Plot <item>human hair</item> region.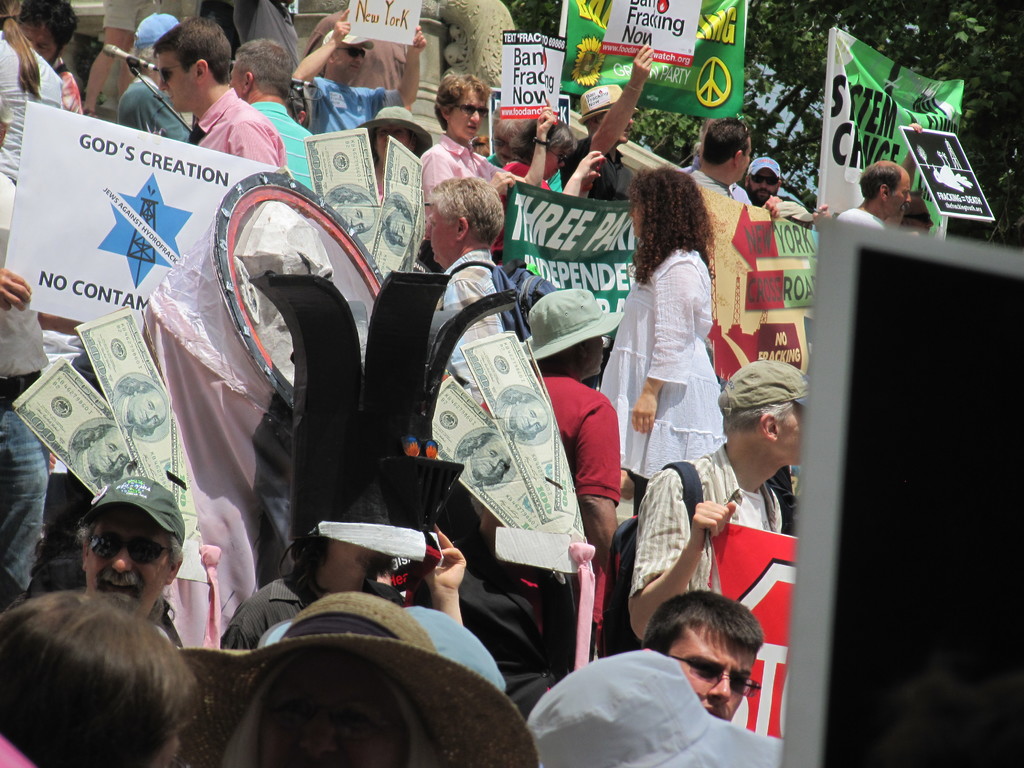
Plotted at bbox(636, 161, 719, 283).
